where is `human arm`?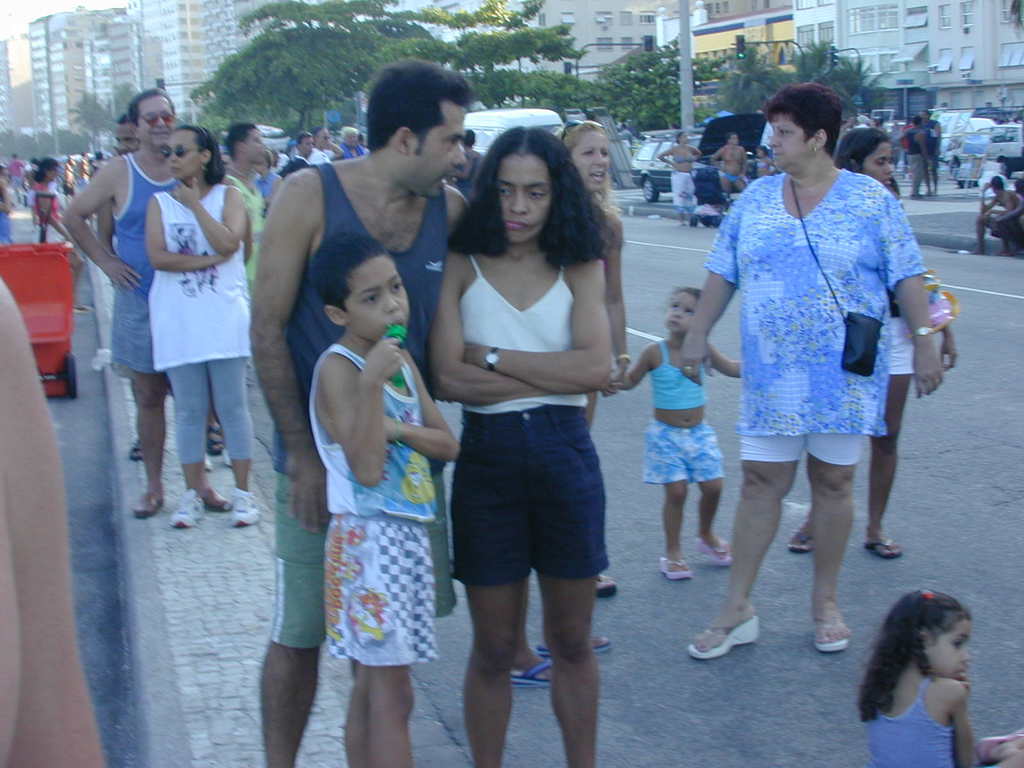
{"left": 246, "top": 173, "right": 334, "bottom": 536}.
